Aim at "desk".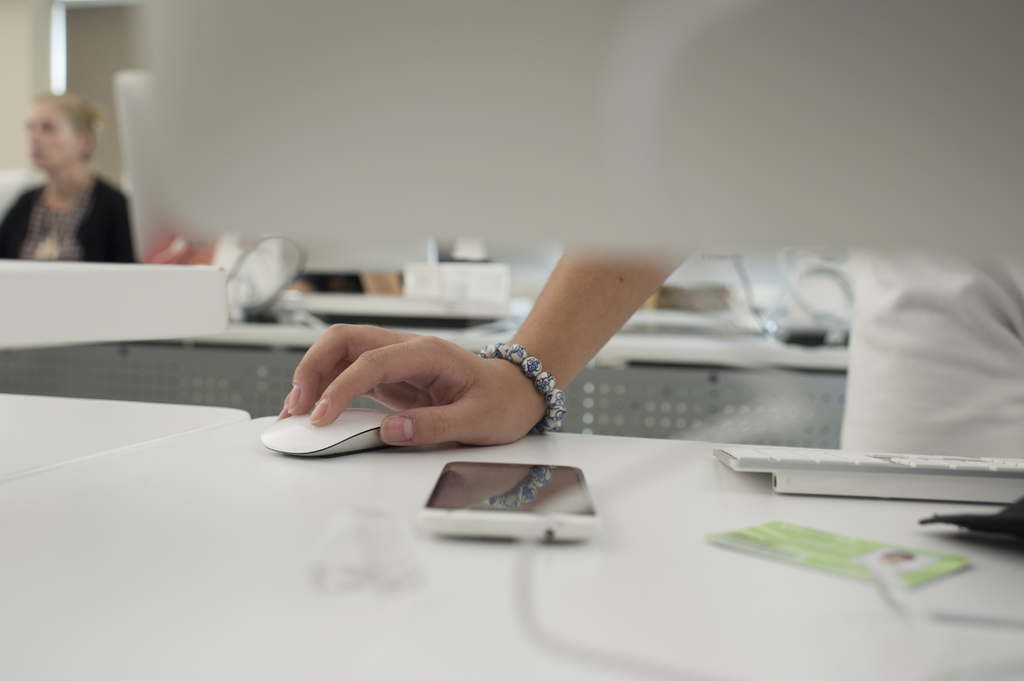
Aimed at x1=1 y1=393 x2=1020 y2=679.
